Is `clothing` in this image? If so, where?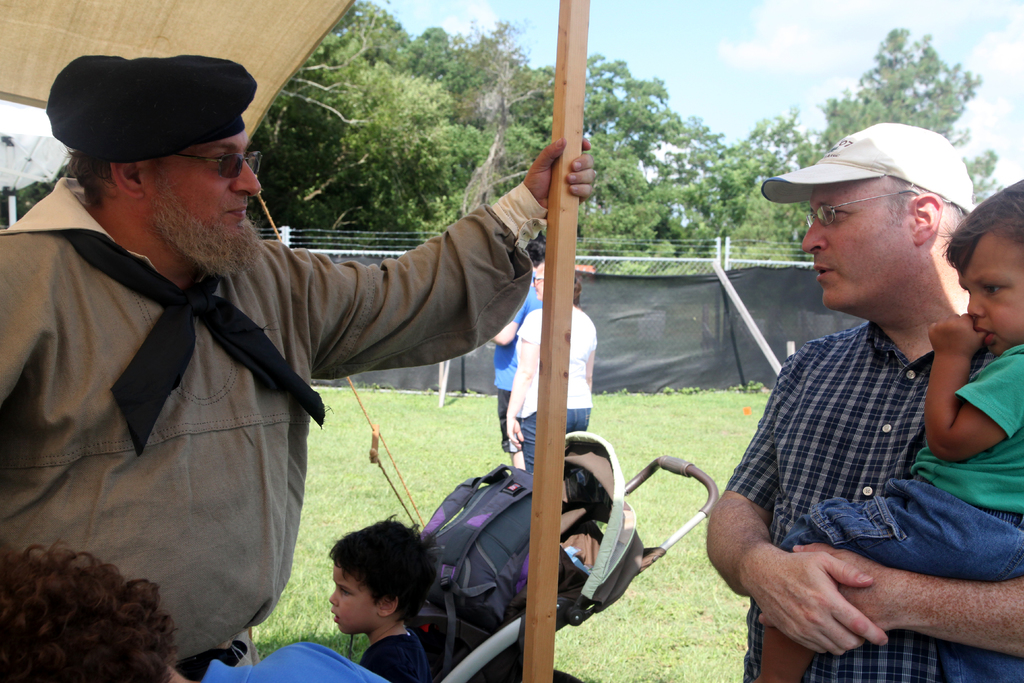
Yes, at BBox(0, 173, 562, 682).
